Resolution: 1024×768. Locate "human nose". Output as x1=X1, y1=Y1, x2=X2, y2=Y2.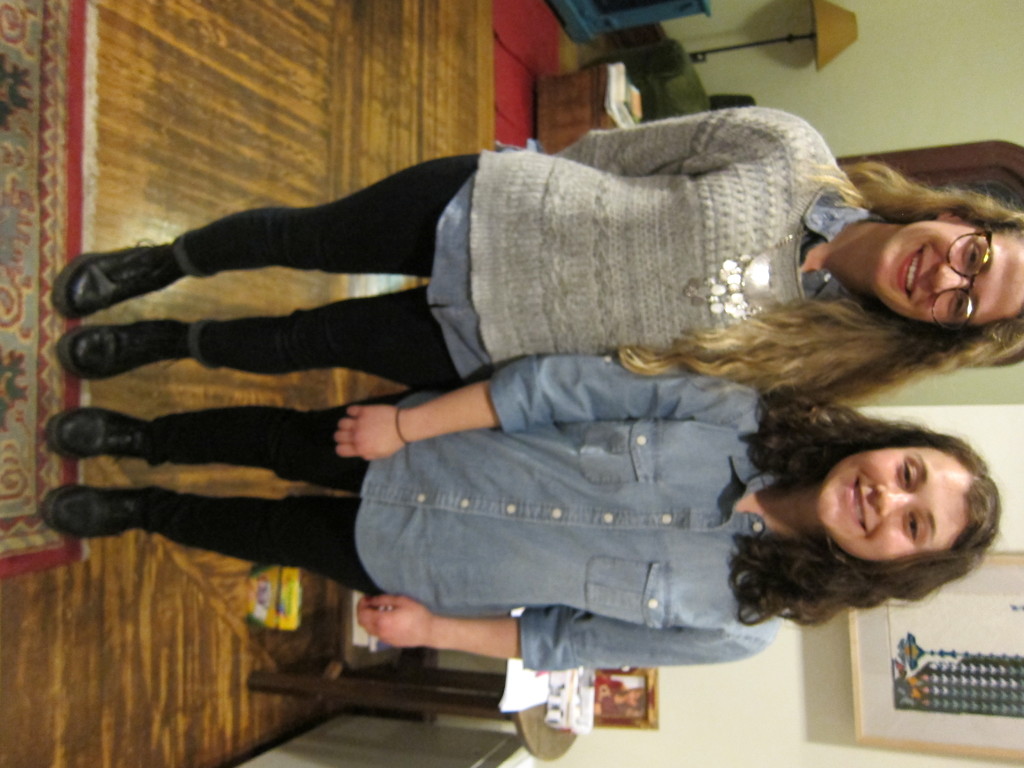
x1=932, y1=259, x2=975, y2=288.
